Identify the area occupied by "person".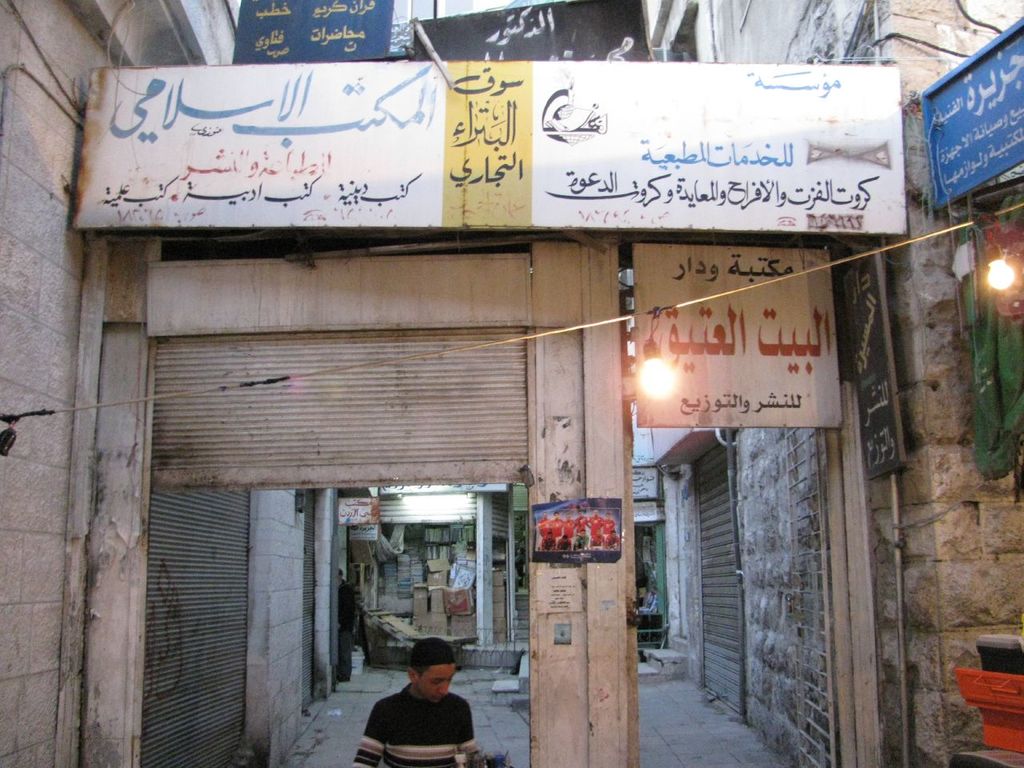
Area: l=339, t=568, r=354, b=684.
